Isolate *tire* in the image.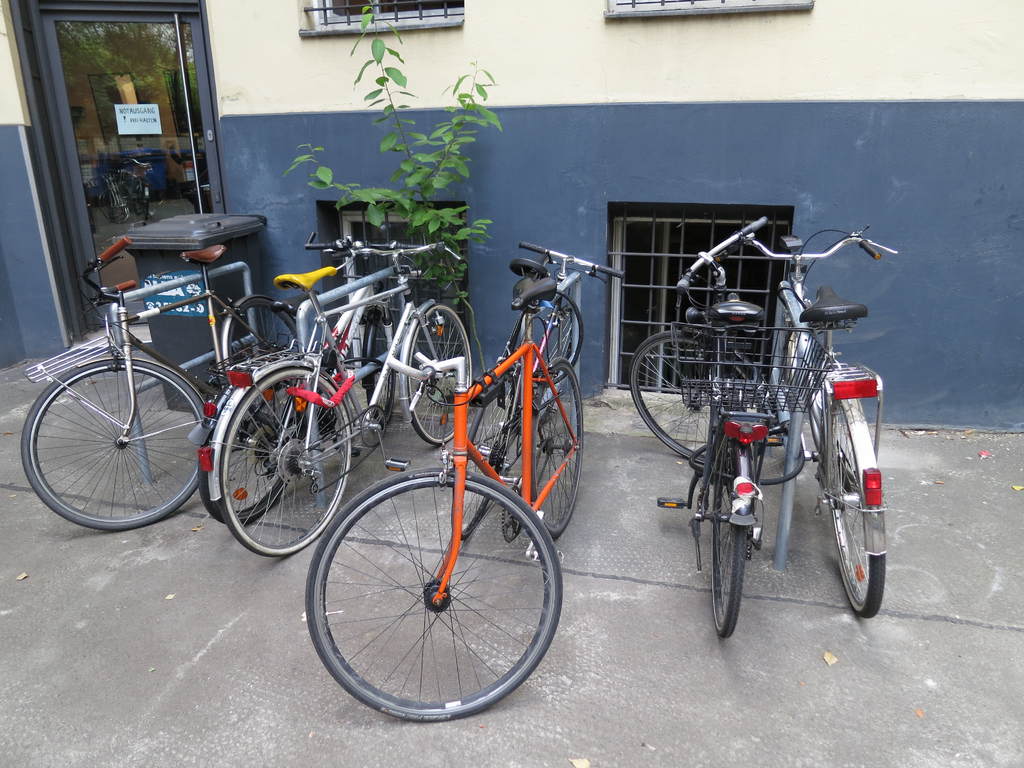
Isolated region: {"x1": 216, "y1": 363, "x2": 356, "y2": 556}.
